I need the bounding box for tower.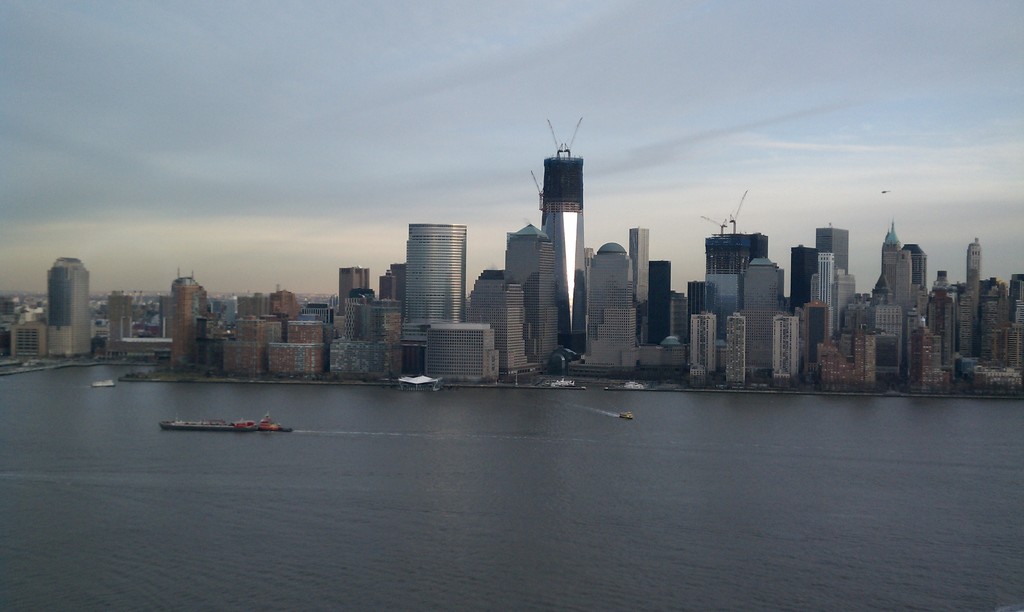
Here it is: box=[703, 185, 769, 352].
